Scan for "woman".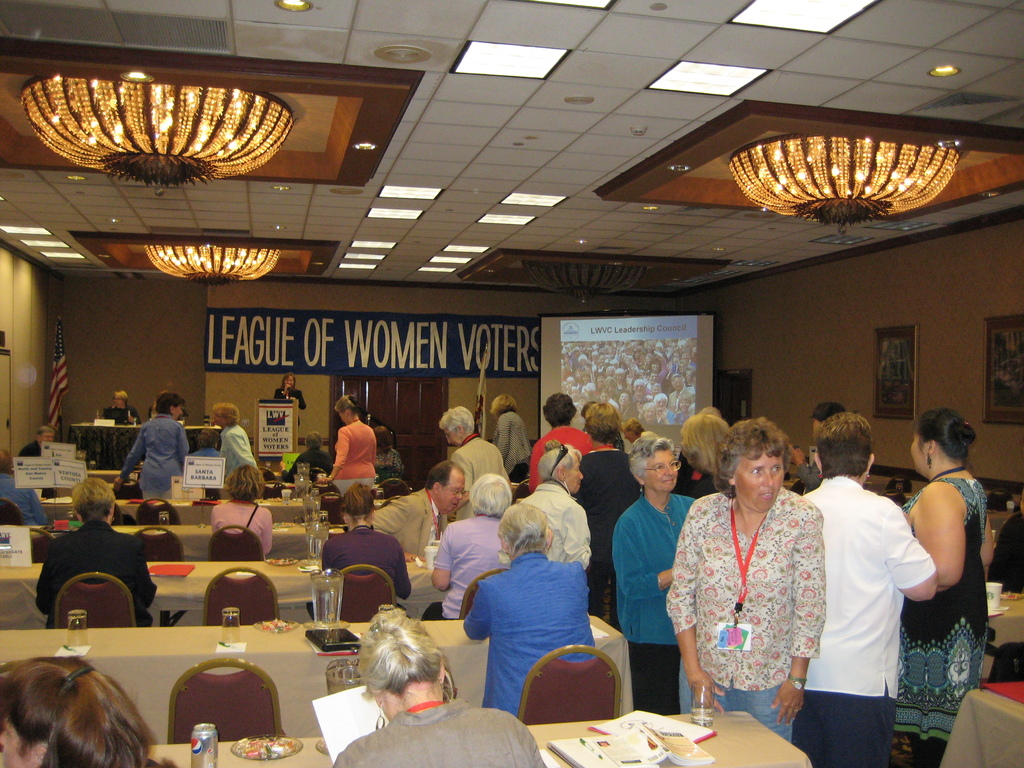
Scan result: Rect(193, 427, 221, 455).
